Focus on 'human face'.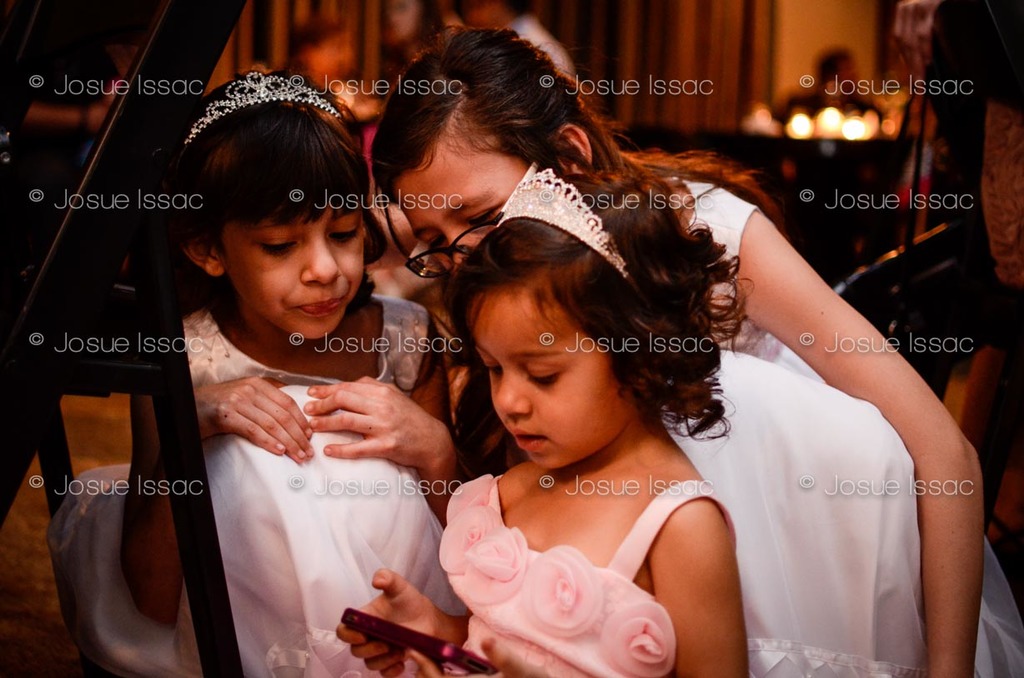
Focused at 220 189 364 340.
